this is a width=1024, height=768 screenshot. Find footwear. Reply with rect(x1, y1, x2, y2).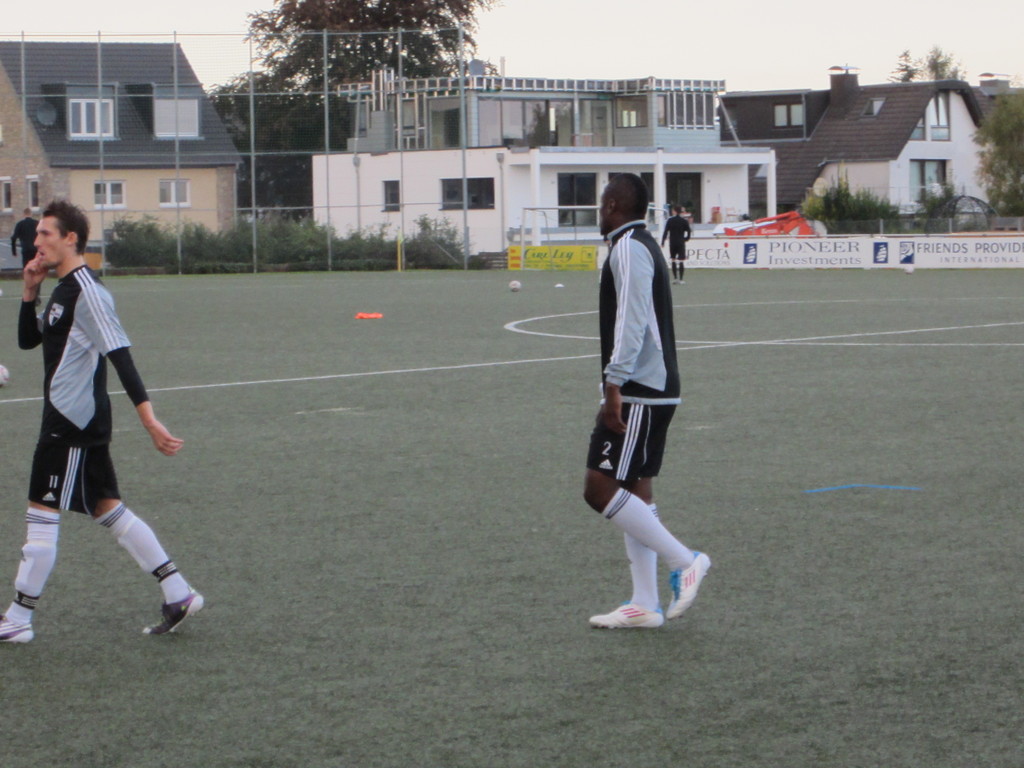
rect(589, 599, 664, 627).
